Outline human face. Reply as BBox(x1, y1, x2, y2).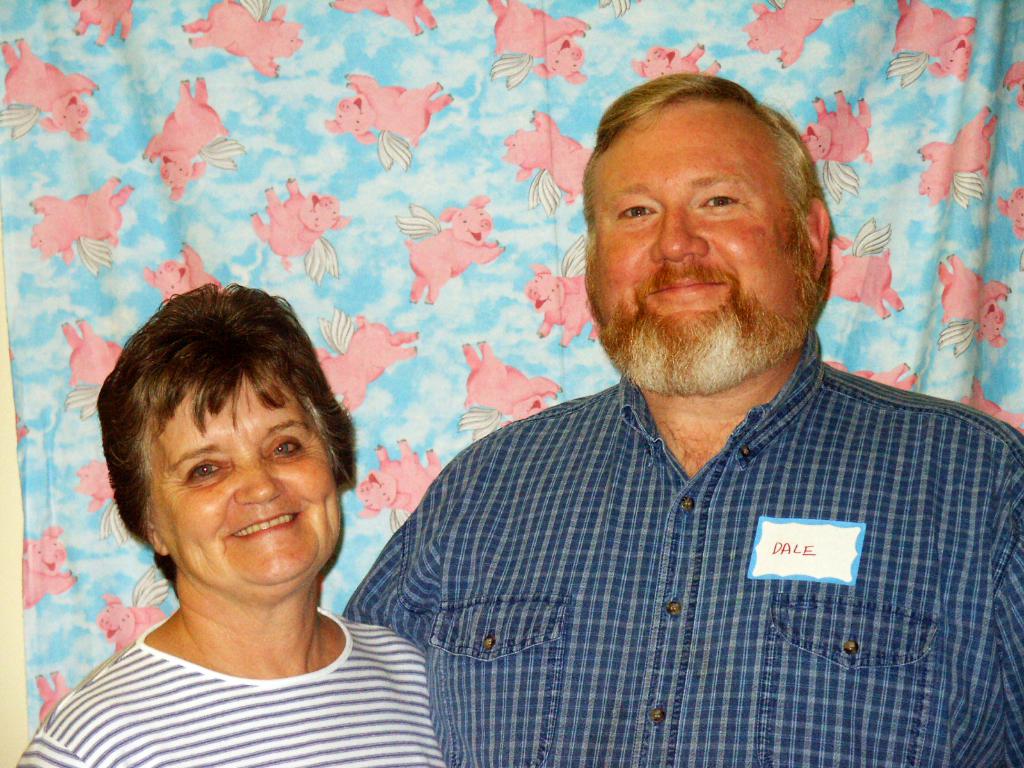
BBox(147, 372, 344, 597).
